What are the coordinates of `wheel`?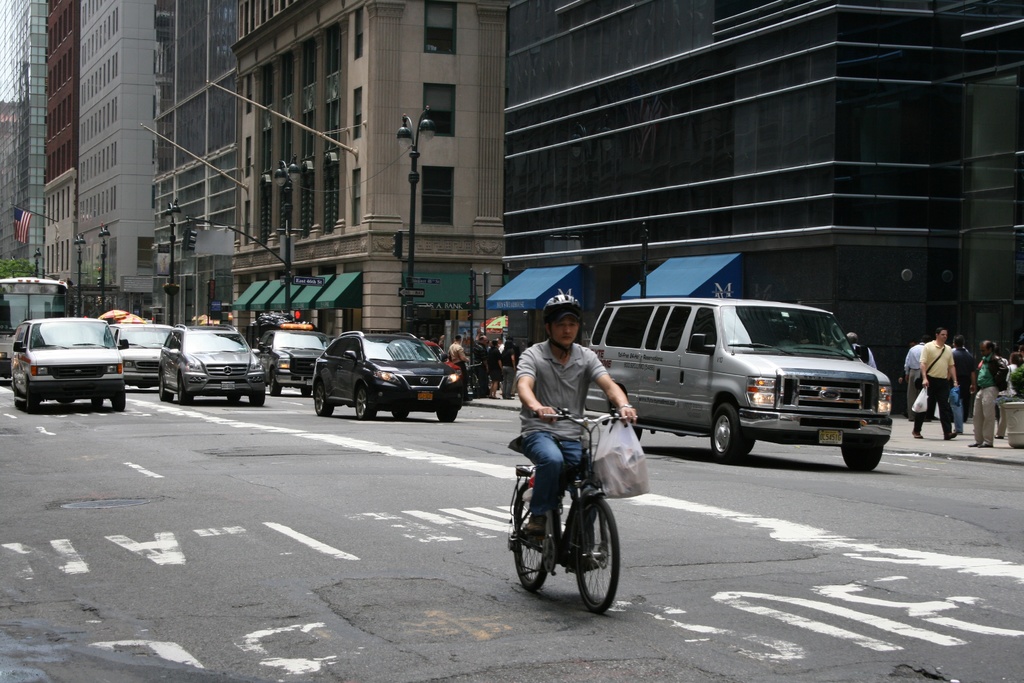
rect(513, 481, 555, 589).
